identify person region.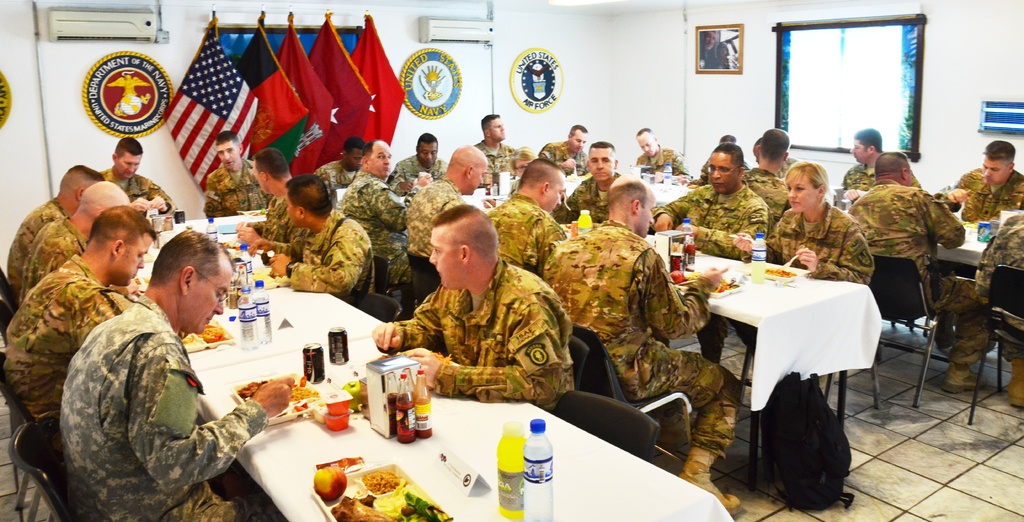
Region: rect(201, 131, 268, 218).
